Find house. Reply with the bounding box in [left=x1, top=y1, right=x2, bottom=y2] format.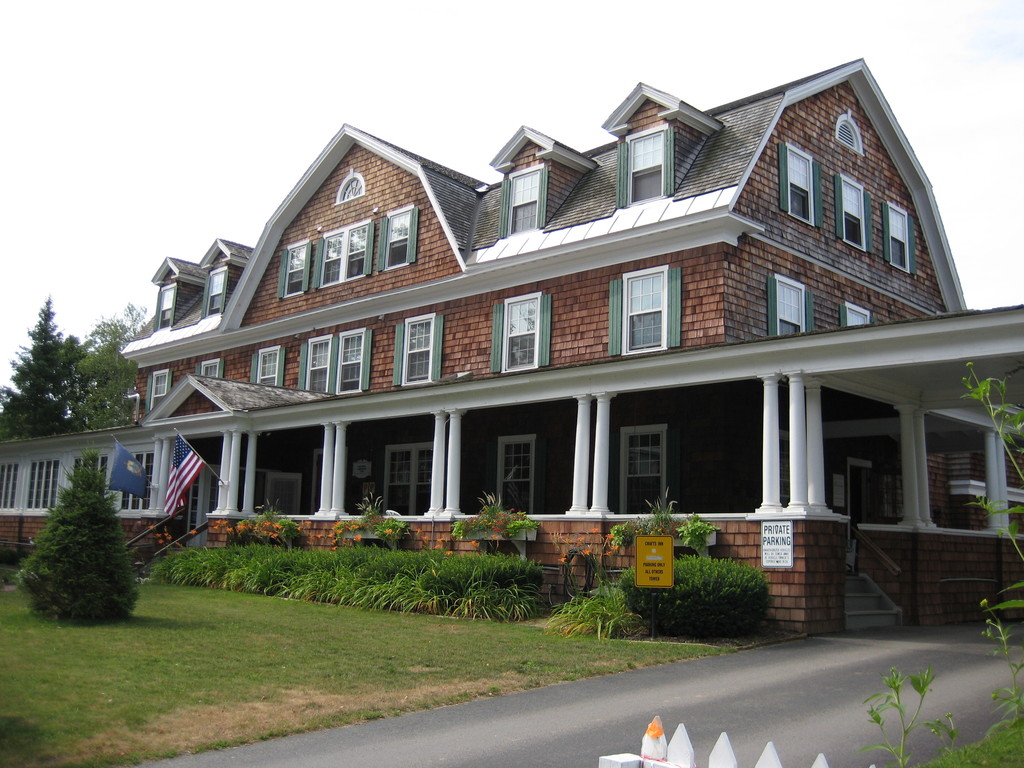
[left=0, top=56, right=1023, bottom=634].
